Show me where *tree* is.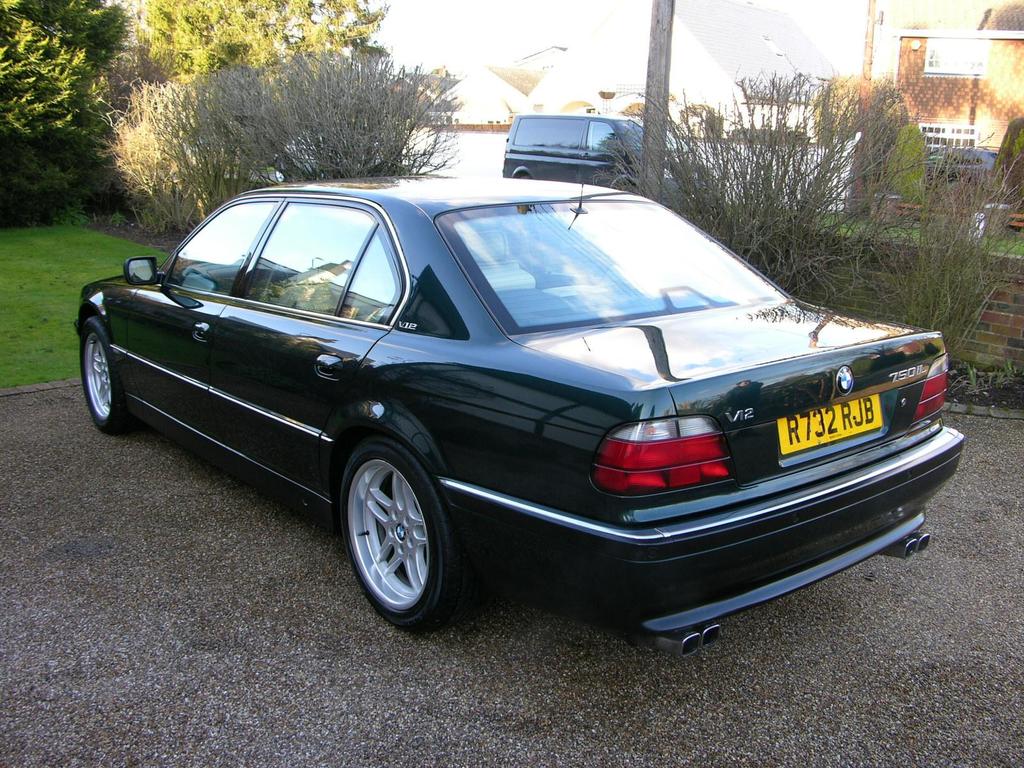
*tree* is at bbox=[123, 0, 394, 65].
